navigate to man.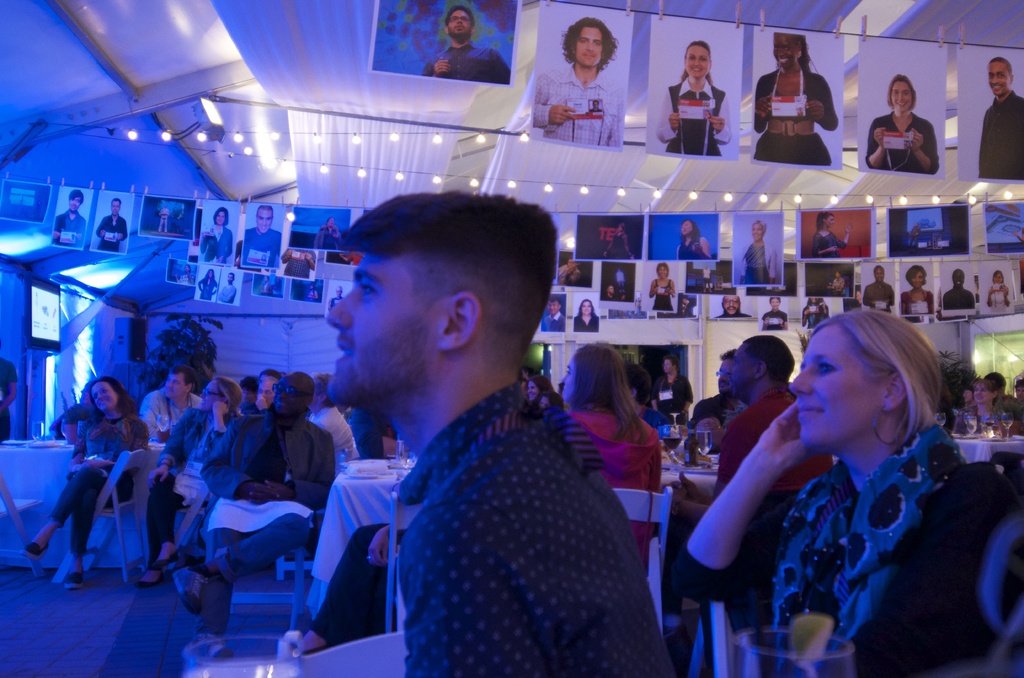
Navigation target: <region>975, 54, 1023, 180</region>.
